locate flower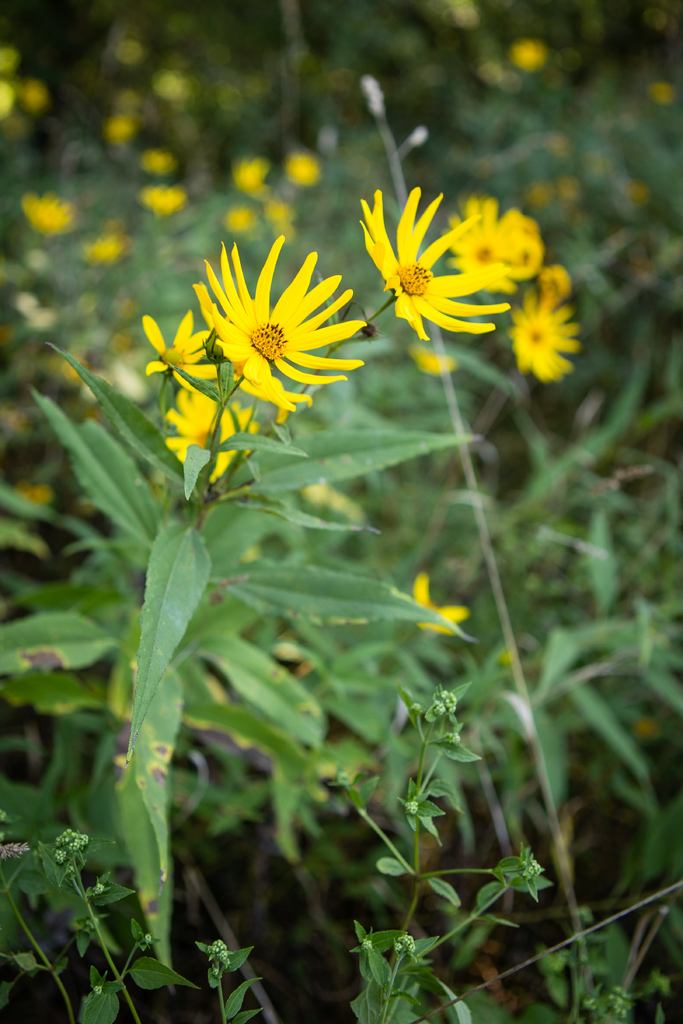
24/190/74/232
